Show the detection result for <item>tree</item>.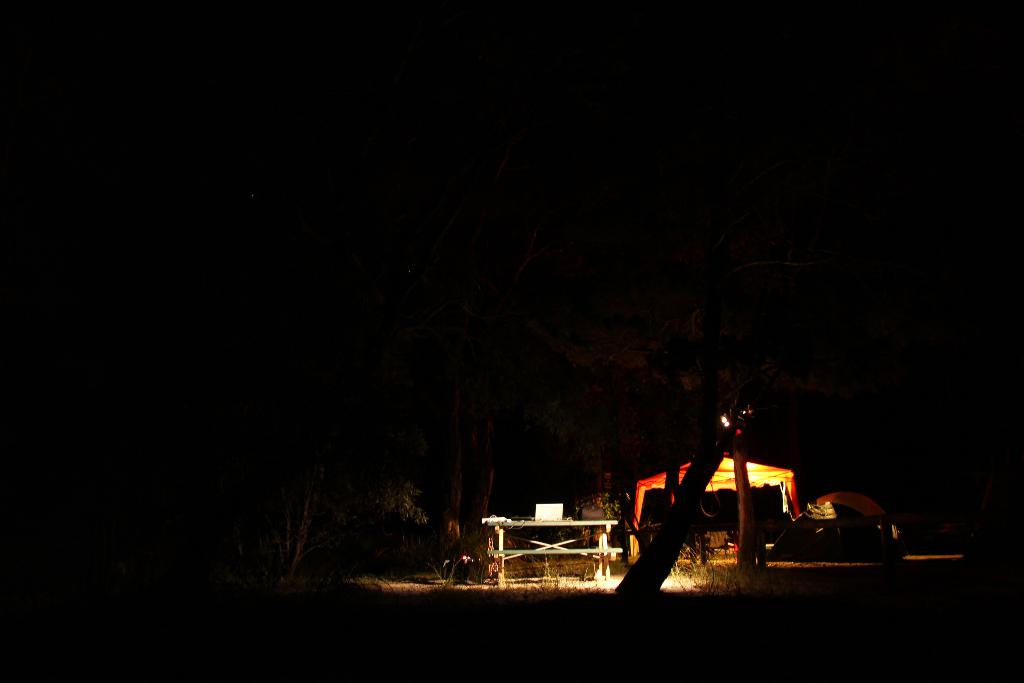
(723,400,758,564).
